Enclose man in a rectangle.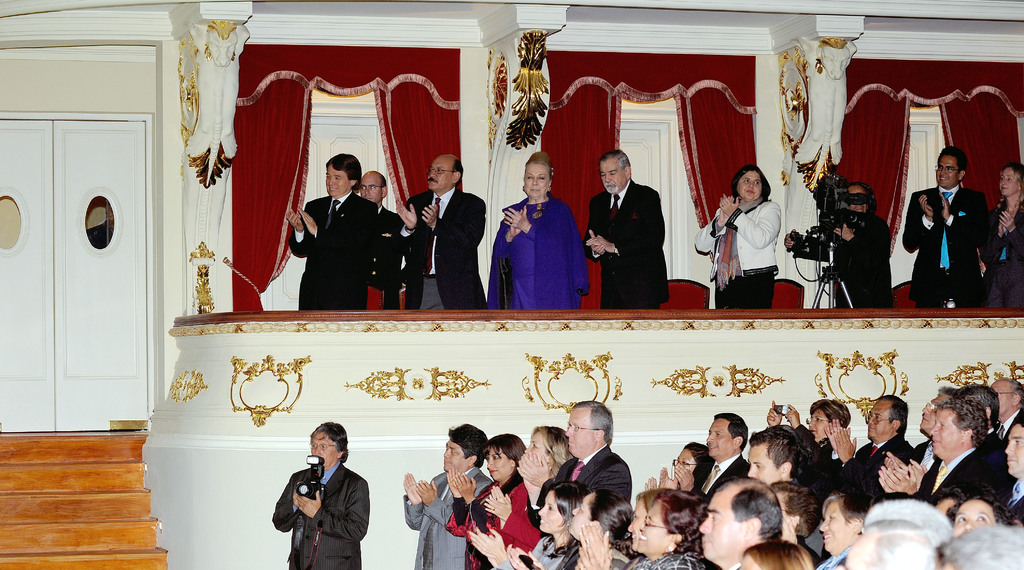
select_region(395, 152, 489, 308).
